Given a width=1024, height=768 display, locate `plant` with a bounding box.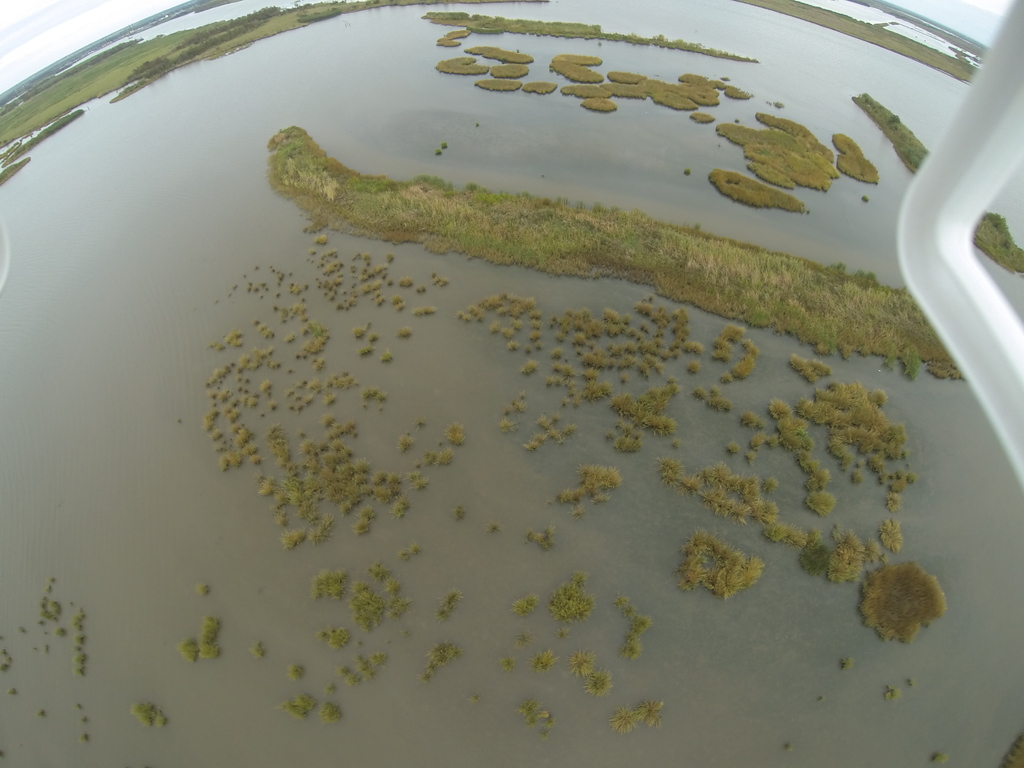
Located: (387, 576, 402, 593).
